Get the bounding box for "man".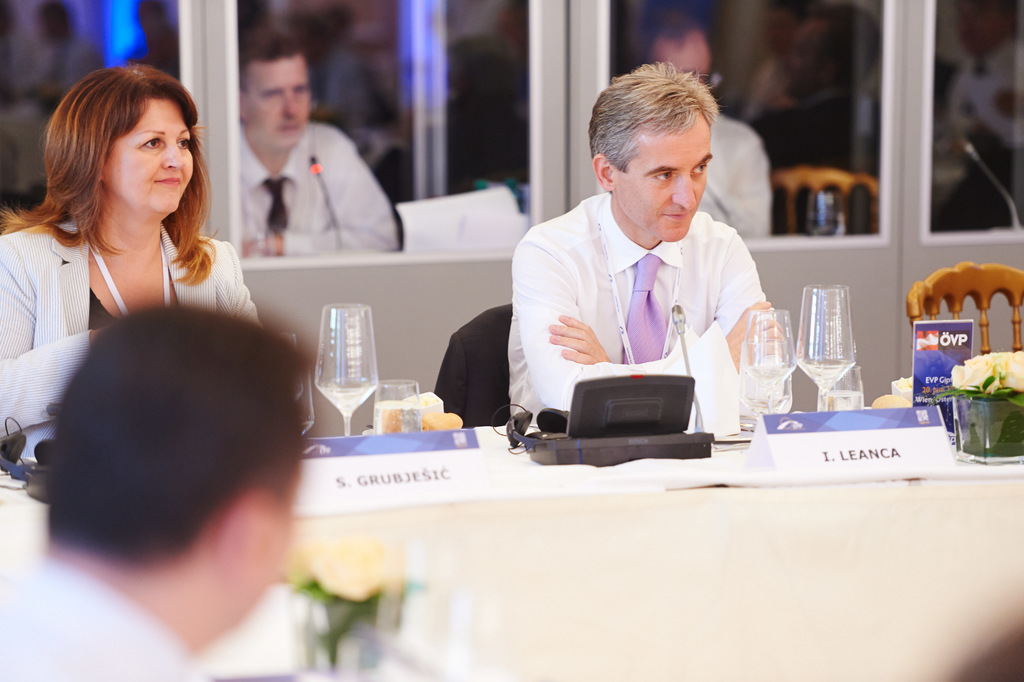
(x1=0, y1=299, x2=316, y2=681).
